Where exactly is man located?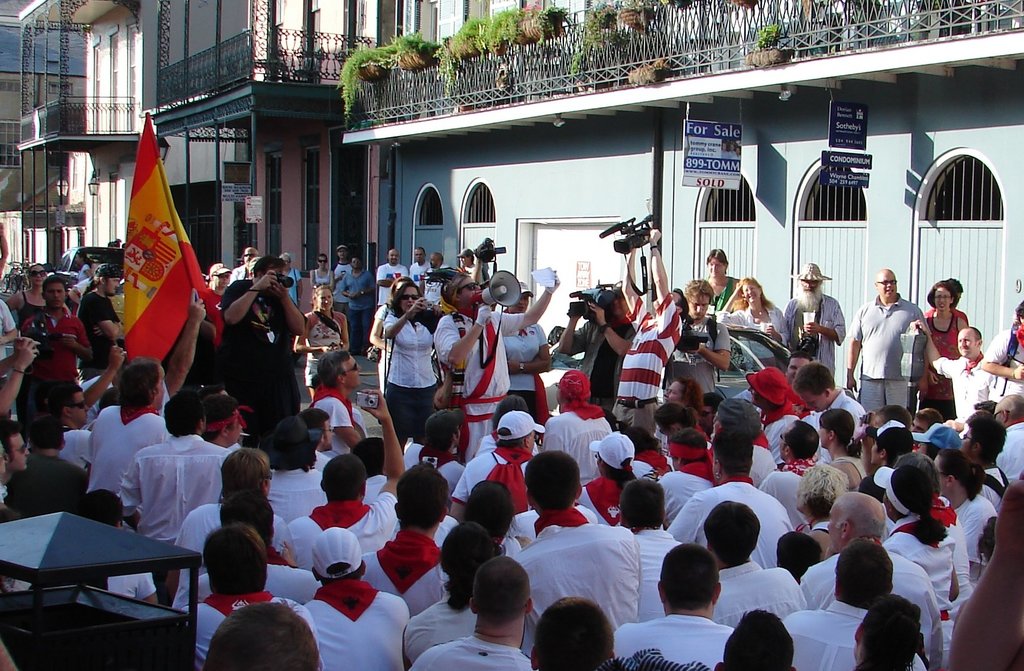
Its bounding box is 314,348,364,460.
